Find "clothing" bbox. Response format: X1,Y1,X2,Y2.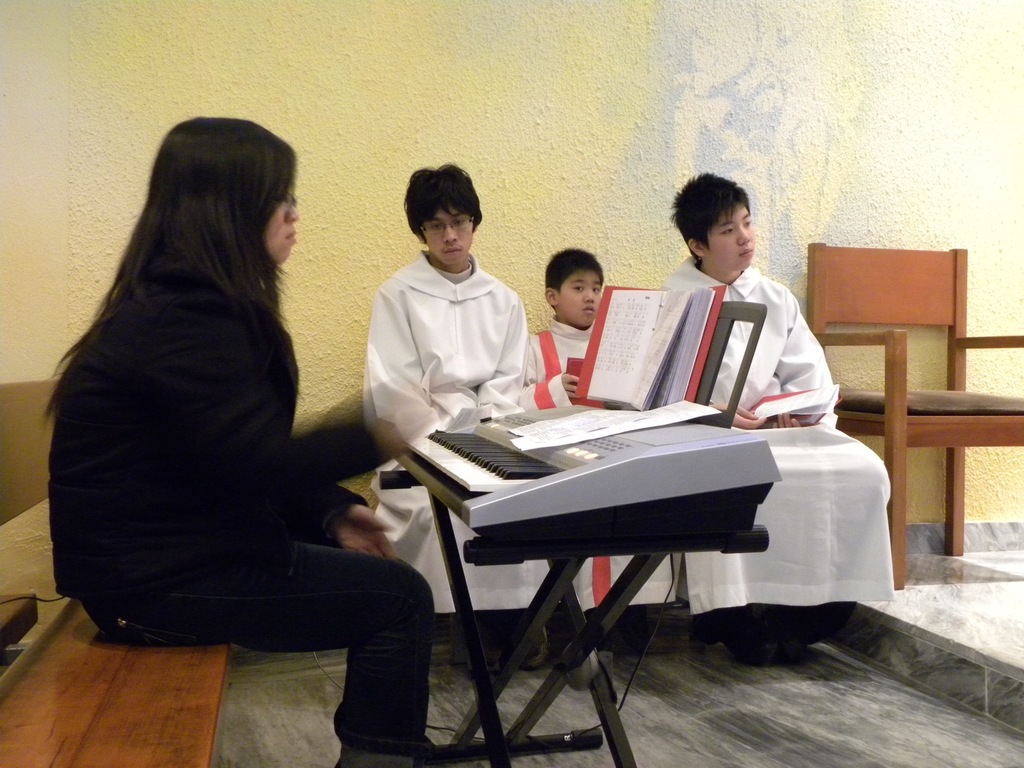
363,248,566,606.
